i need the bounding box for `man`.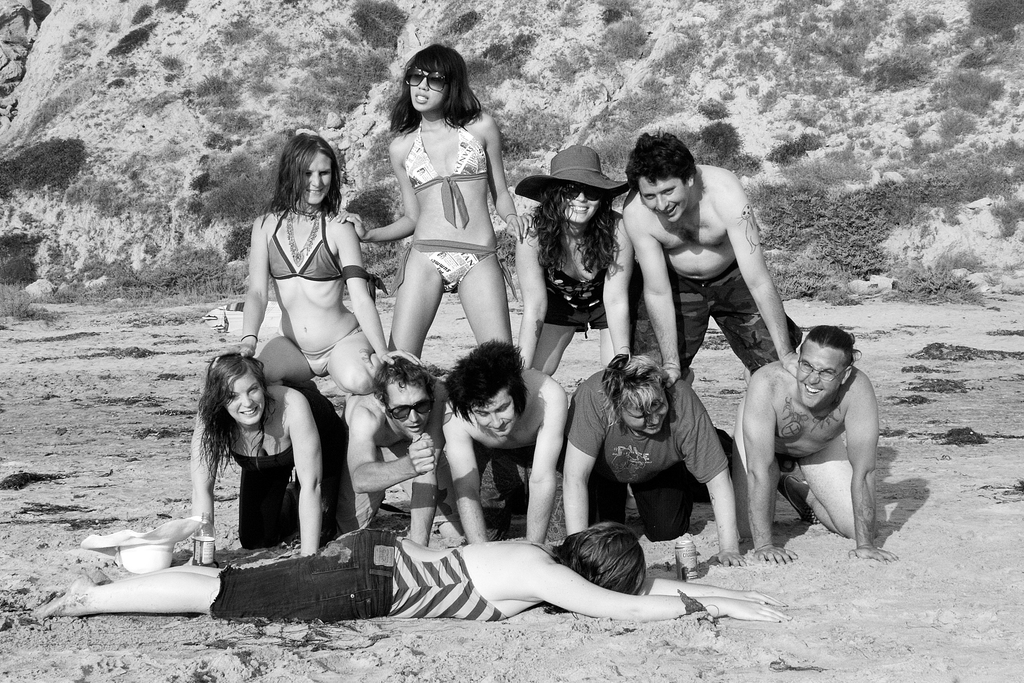
Here it is: (x1=346, y1=352, x2=488, y2=554).
